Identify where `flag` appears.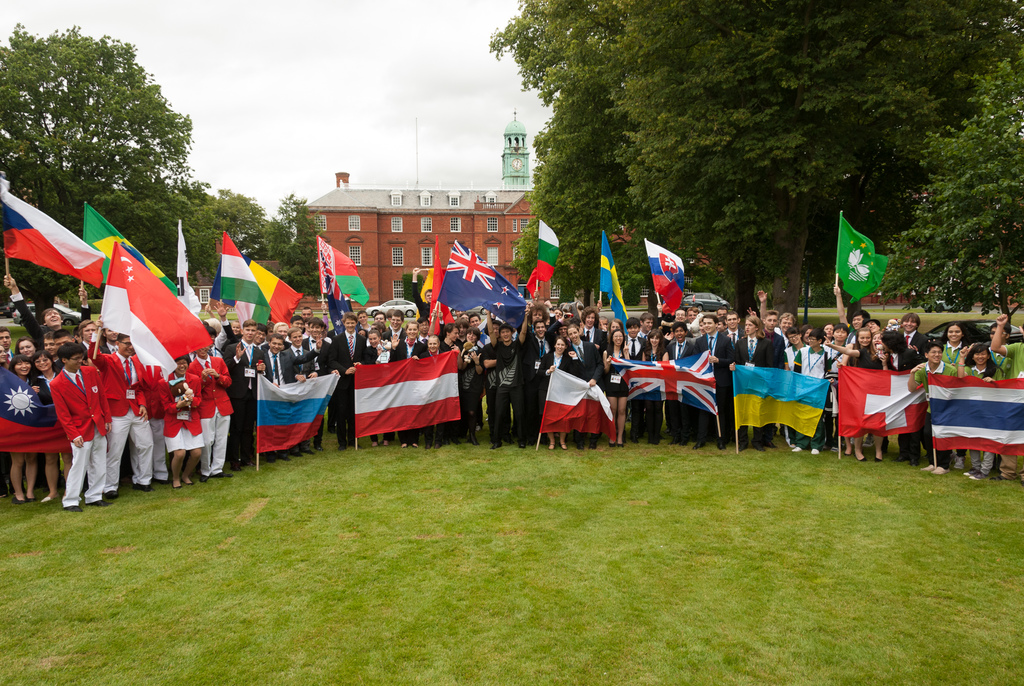
Appears at region(837, 360, 916, 437).
